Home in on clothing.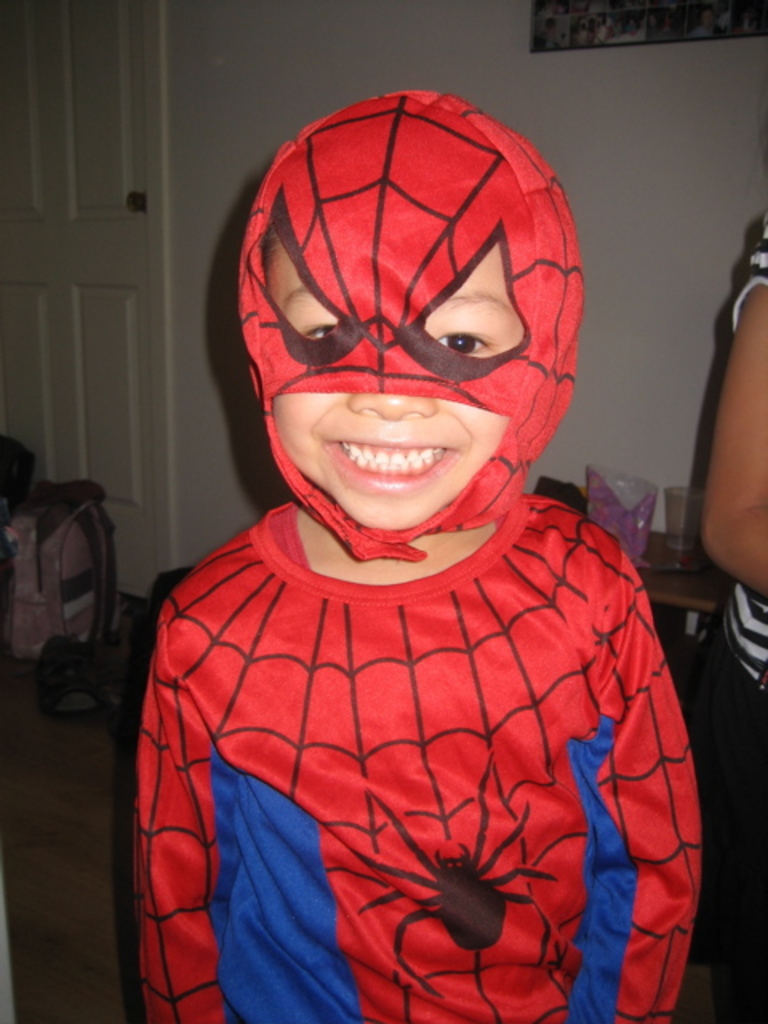
Homed in at x1=139 y1=475 x2=696 y2=1022.
